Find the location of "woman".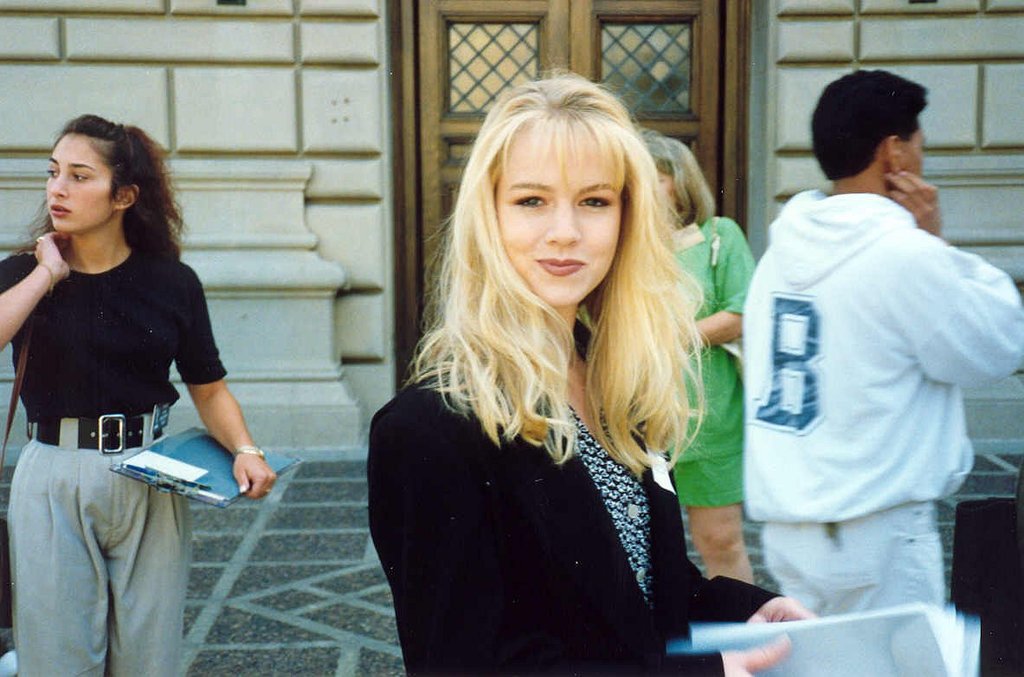
Location: left=630, top=122, right=770, bottom=590.
